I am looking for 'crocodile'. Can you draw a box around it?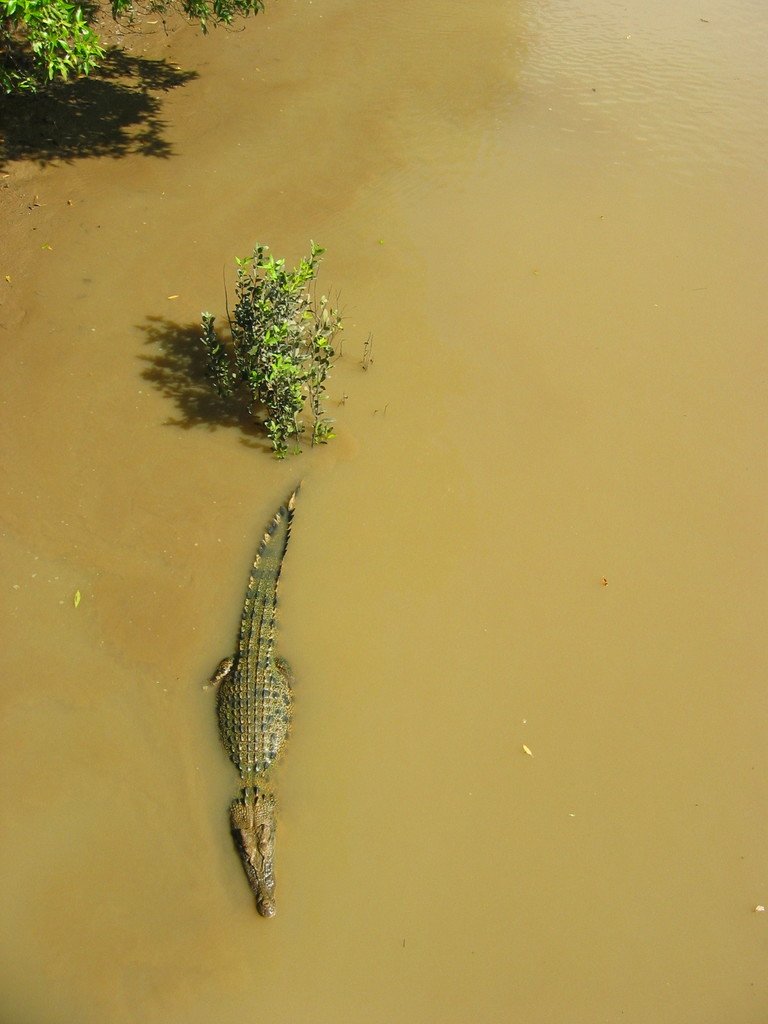
Sure, the bounding box is bbox=(208, 477, 303, 920).
